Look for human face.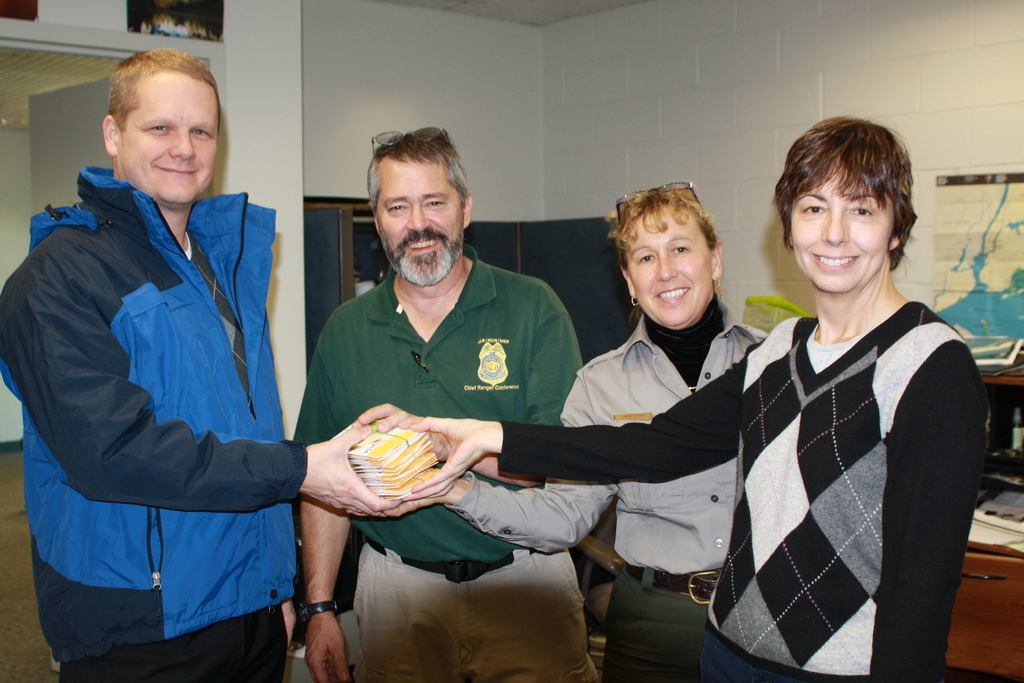
Found: <bbox>784, 158, 894, 297</bbox>.
